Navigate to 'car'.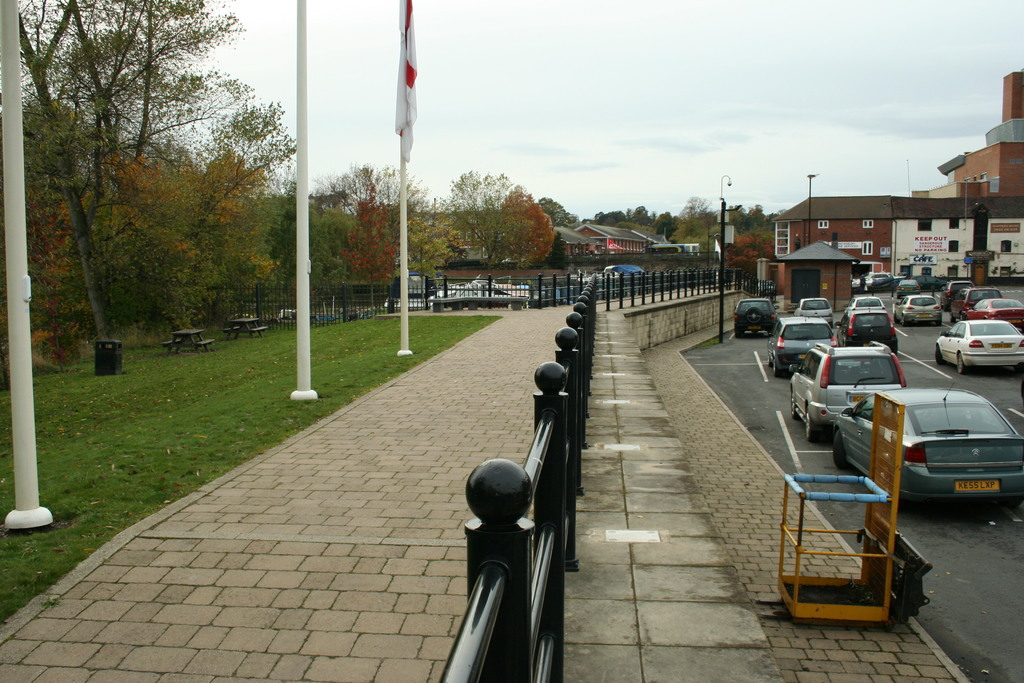
Navigation target: x1=766, y1=308, x2=841, y2=381.
